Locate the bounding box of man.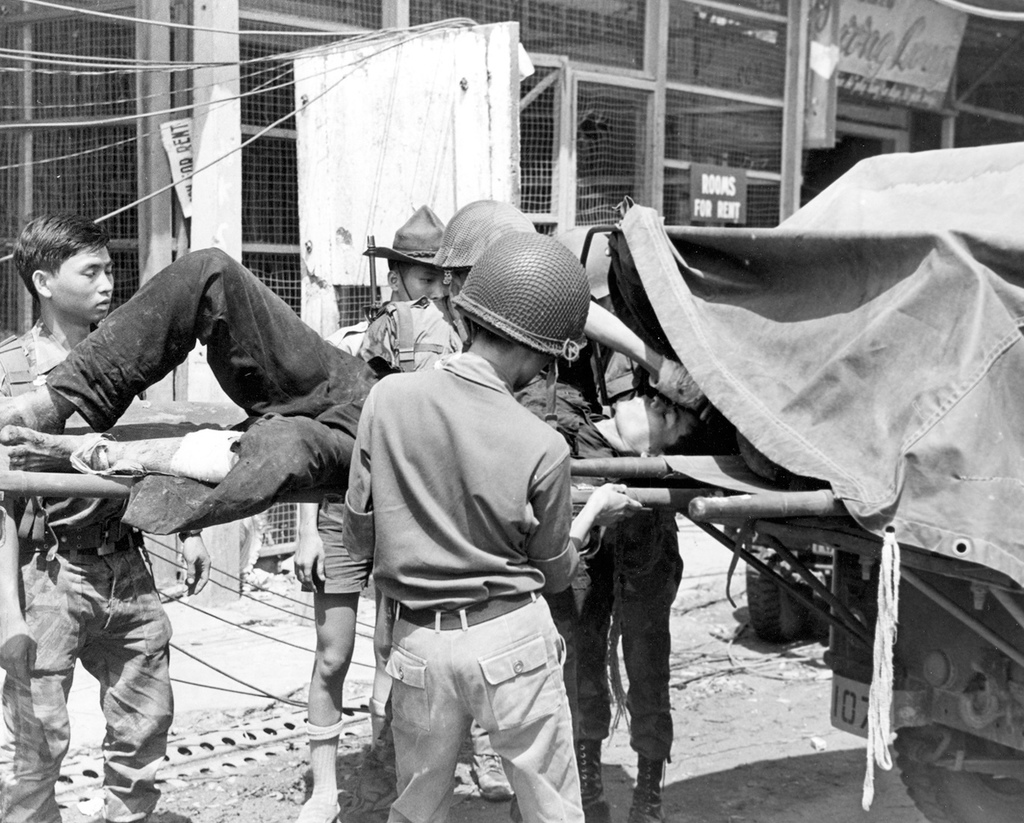
Bounding box: box=[284, 205, 510, 822].
